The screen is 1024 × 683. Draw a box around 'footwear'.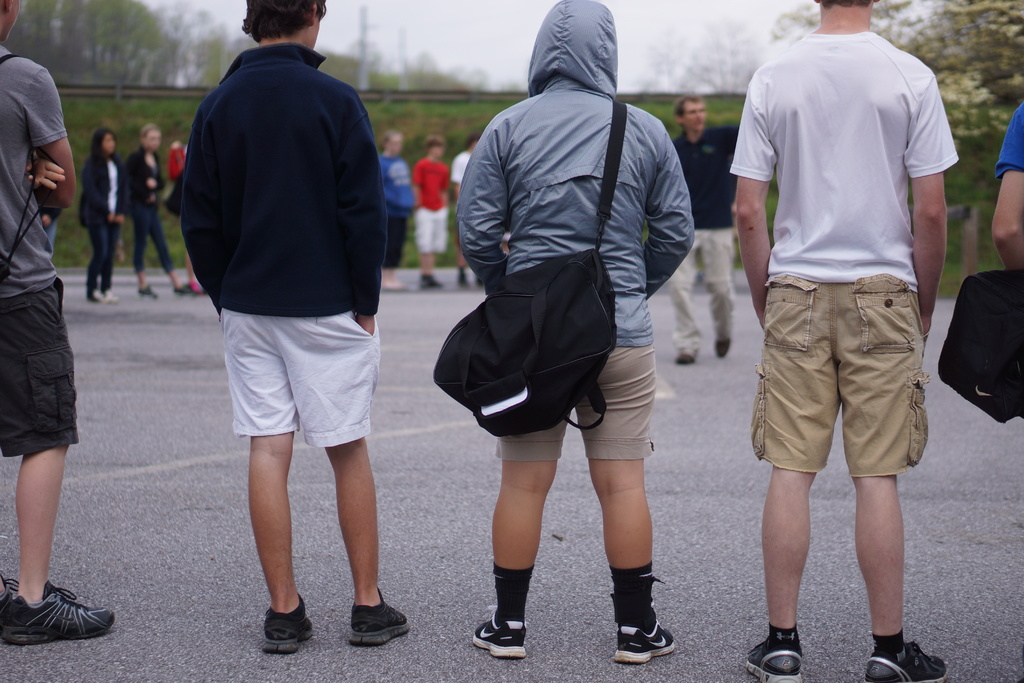
472 604 521 661.
